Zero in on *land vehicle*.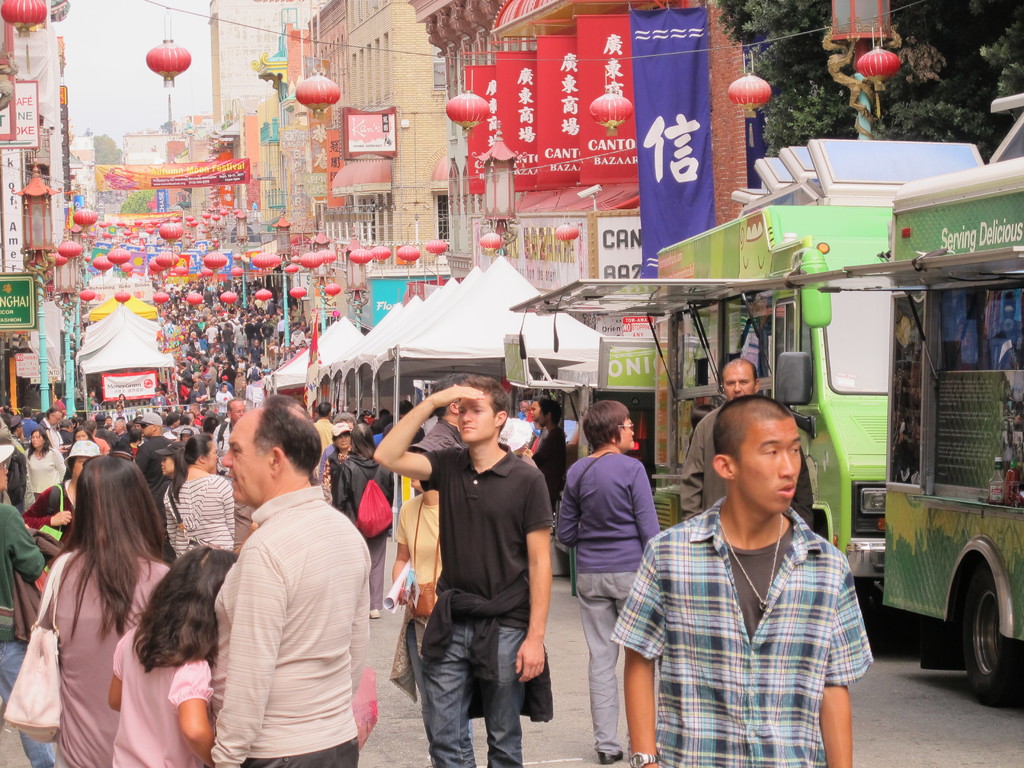
Zeroed in: locate(722, 156, 1023, 703).
